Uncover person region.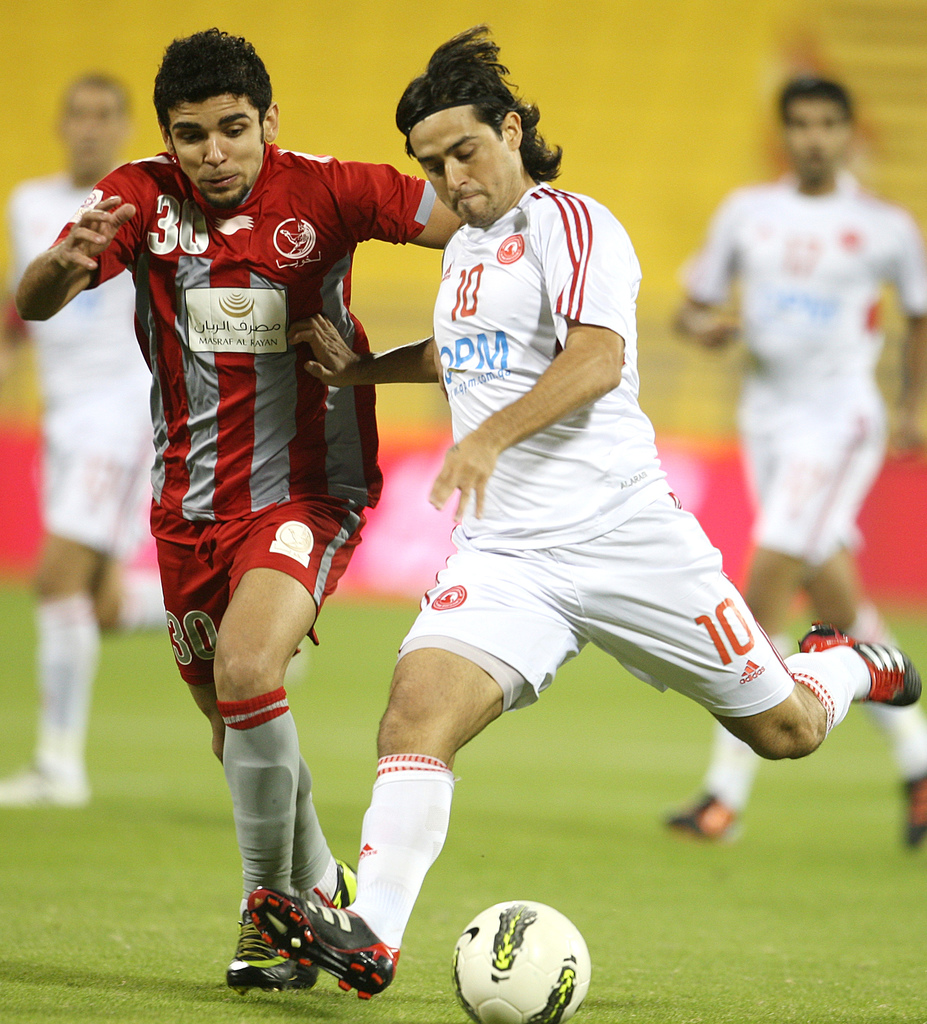
Uncovered: [left=659, top=71, right=926, bottom=853].
